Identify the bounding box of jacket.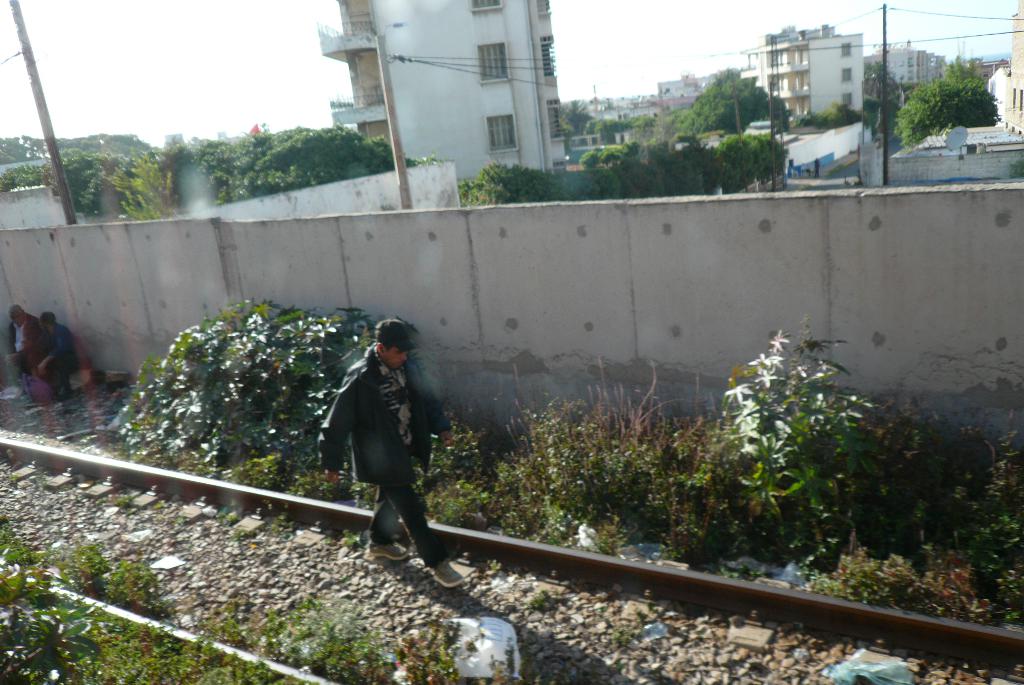
Rect(316, 328, 445, 516).
